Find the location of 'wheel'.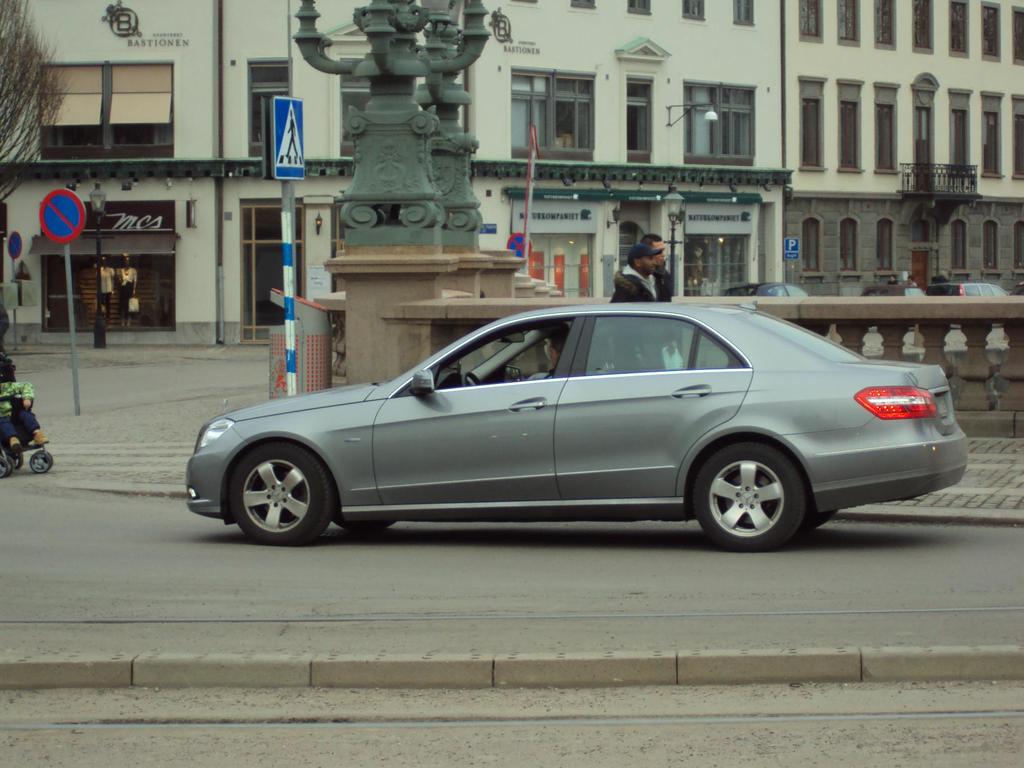
Location: [29, 449, 52, 473].
